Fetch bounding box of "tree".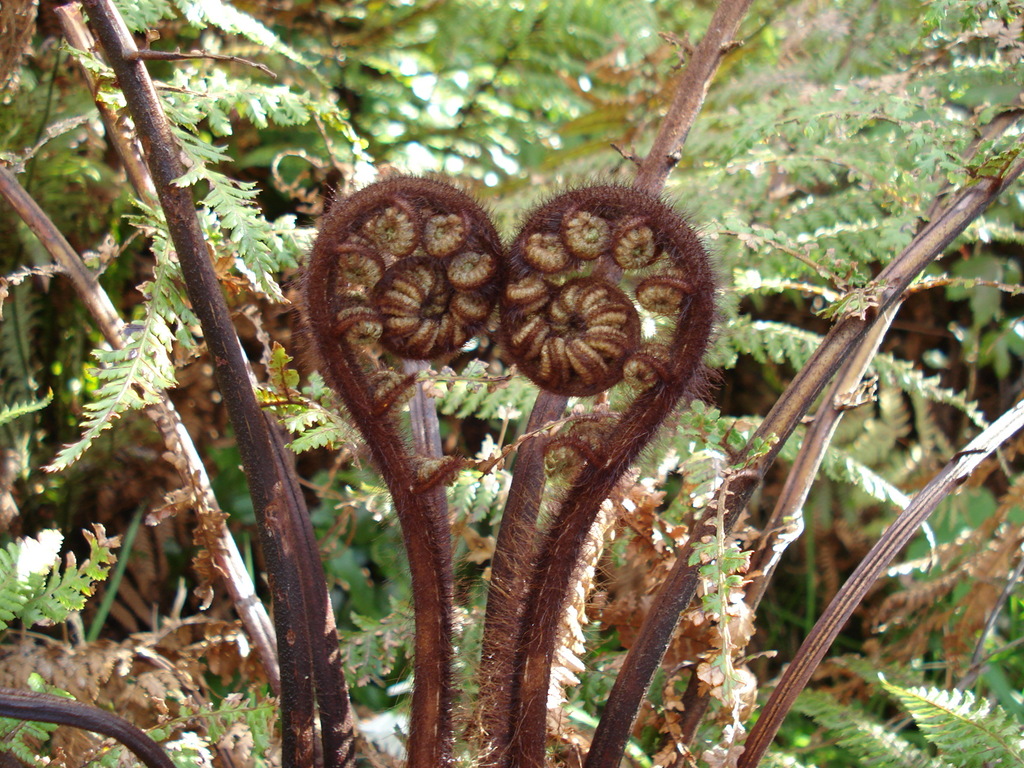
Bbox: left=0, top=0, right=1023, bottom=767.
